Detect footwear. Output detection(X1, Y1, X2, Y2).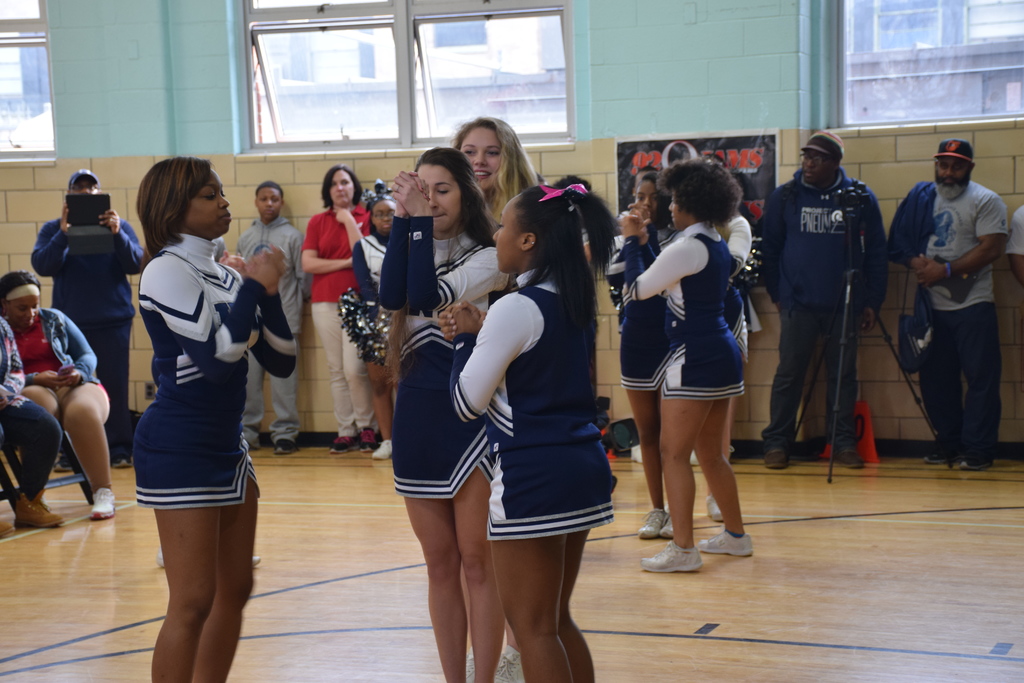
detection(13, 492, 67, 529).
